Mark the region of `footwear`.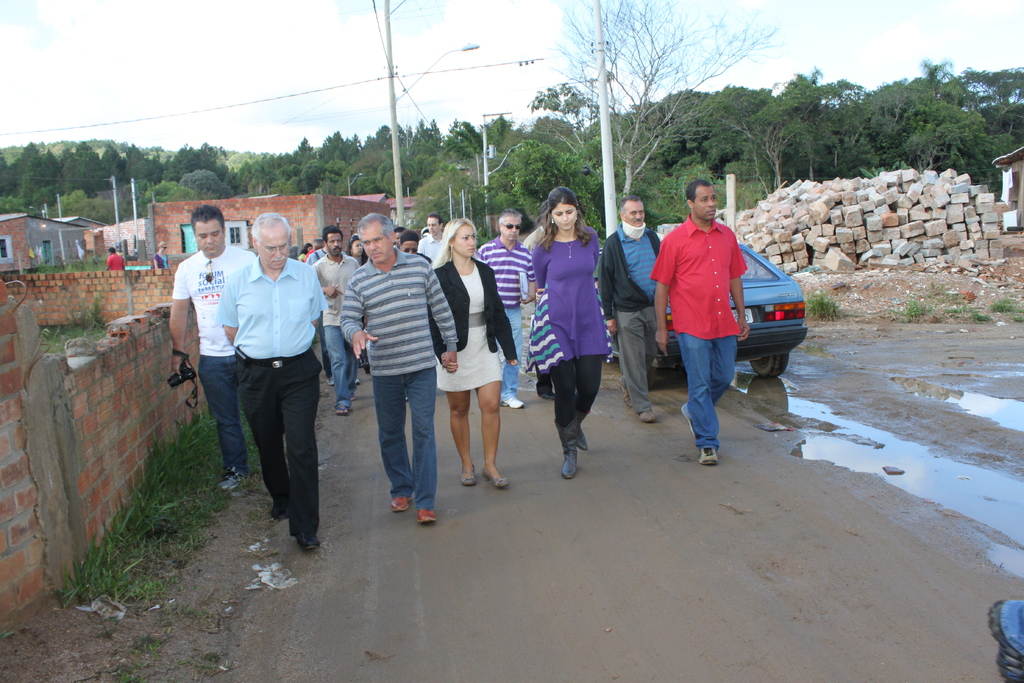
Region: {"left": 559, "top": 446, "right": 579, "bottom": 479}.
